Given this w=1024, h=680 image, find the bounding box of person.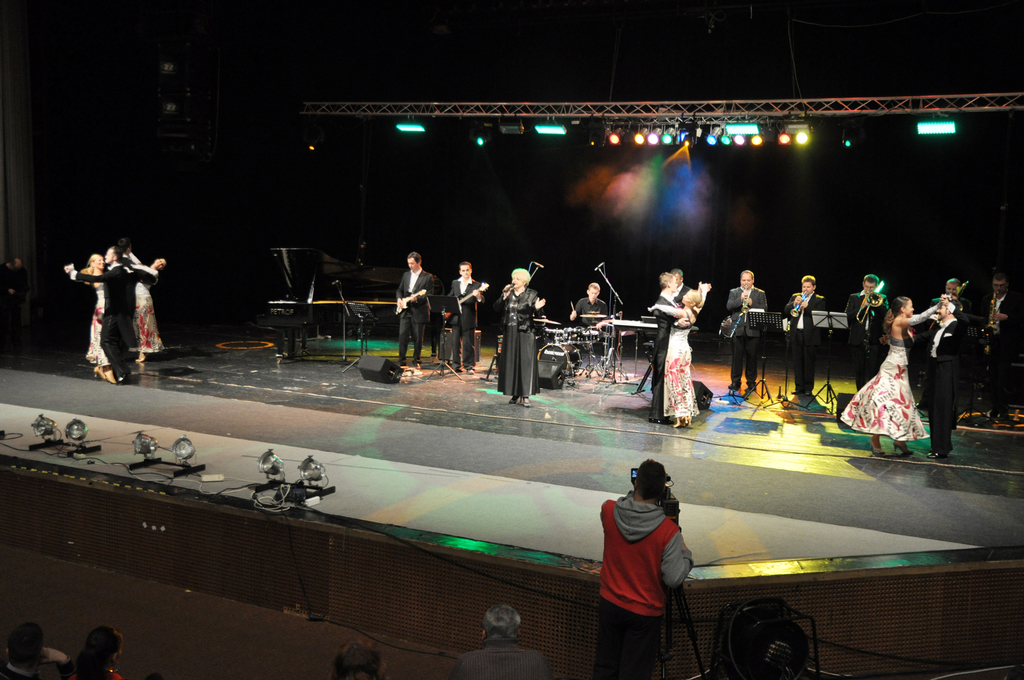
x1=844, y1=273, x2=889, y2=390.
